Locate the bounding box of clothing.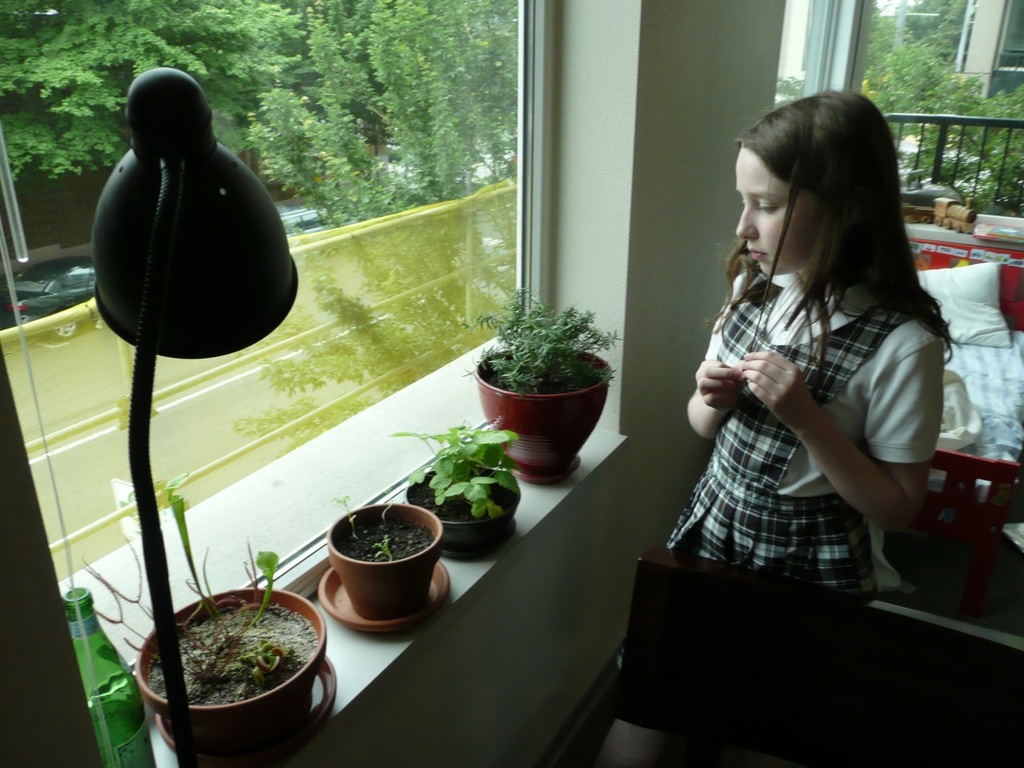
Bounding box: BBox(616, 268, 954, 738).
